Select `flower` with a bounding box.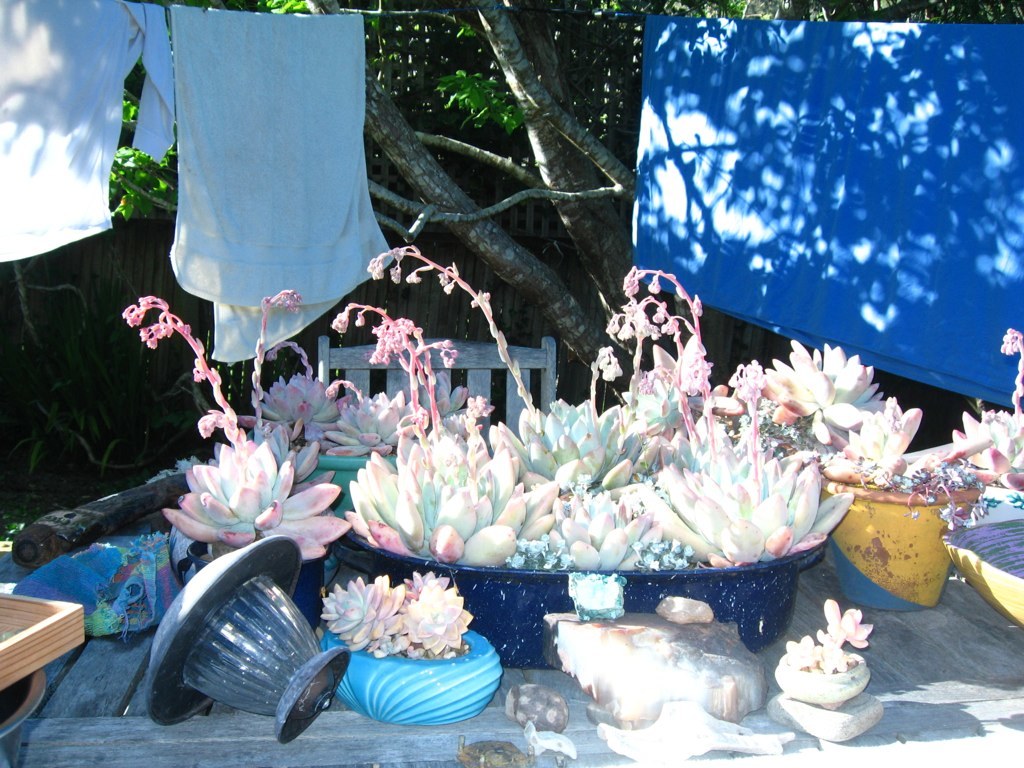
[left=612, top=264, right=707, bottom=338].
